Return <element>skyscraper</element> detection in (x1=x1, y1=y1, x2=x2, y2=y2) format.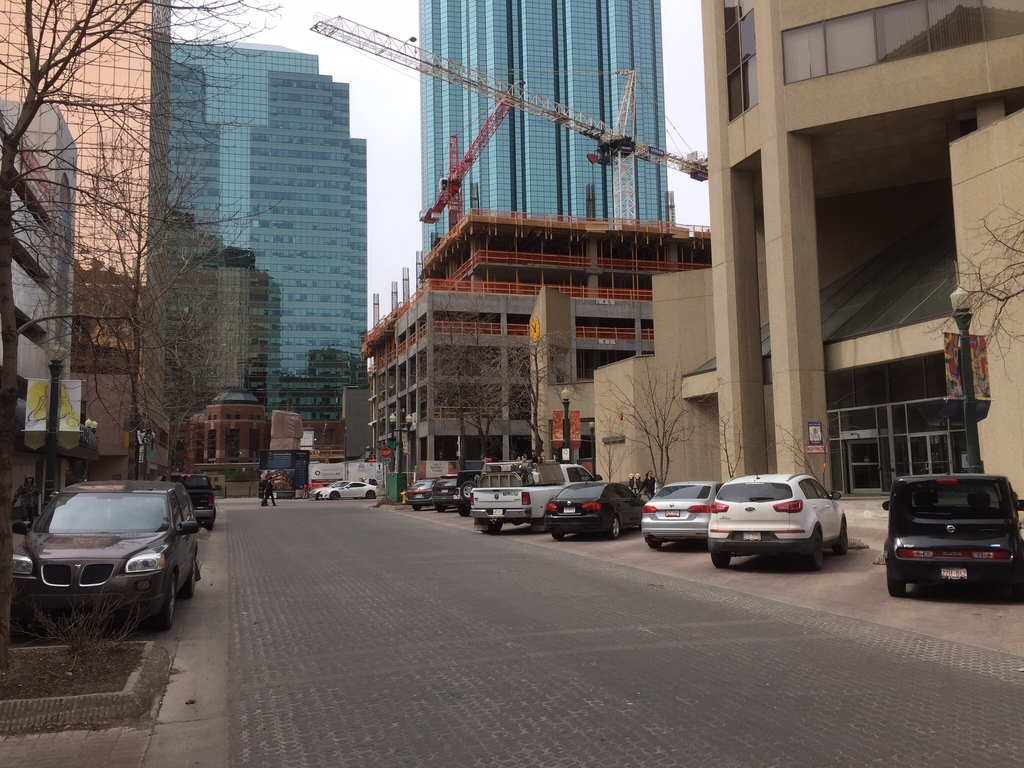
(x1=416, y1=1, x2=674, y2=261).
